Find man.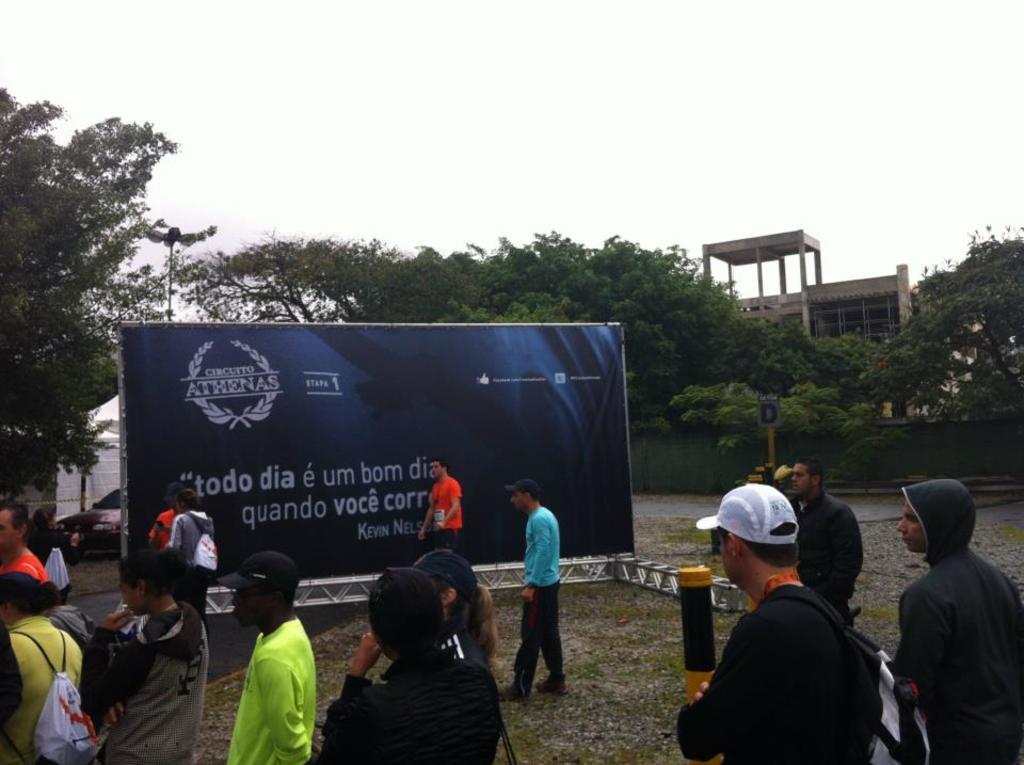
[x1=324, y1=571, x2=500, y2=764].
